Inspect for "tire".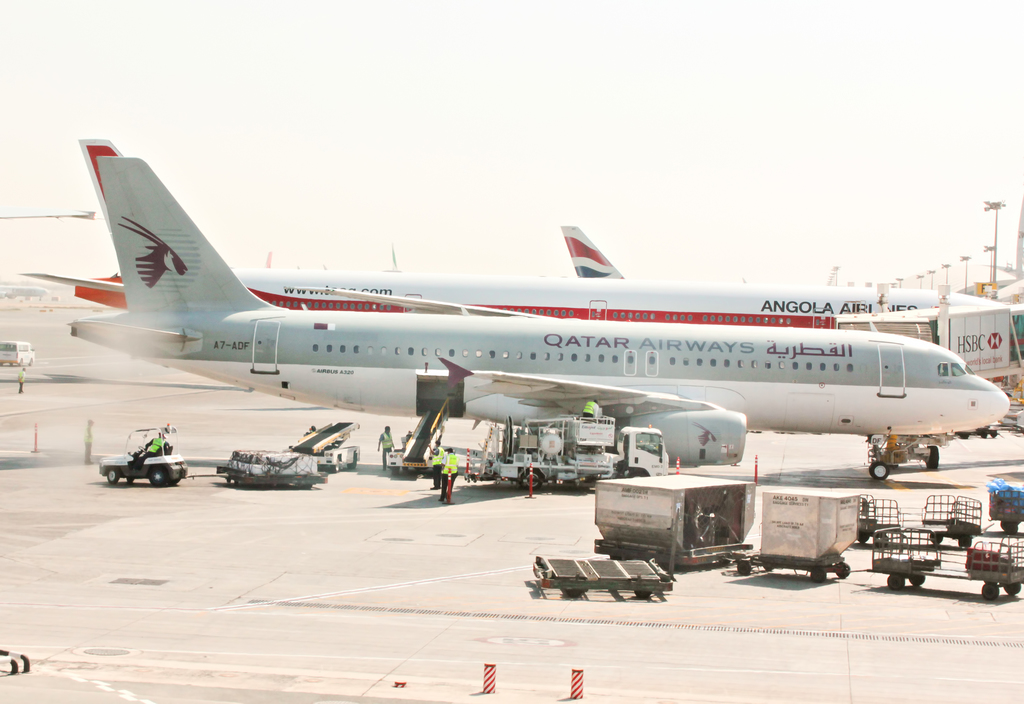
Inspection: [931, 536, 940, 543].
